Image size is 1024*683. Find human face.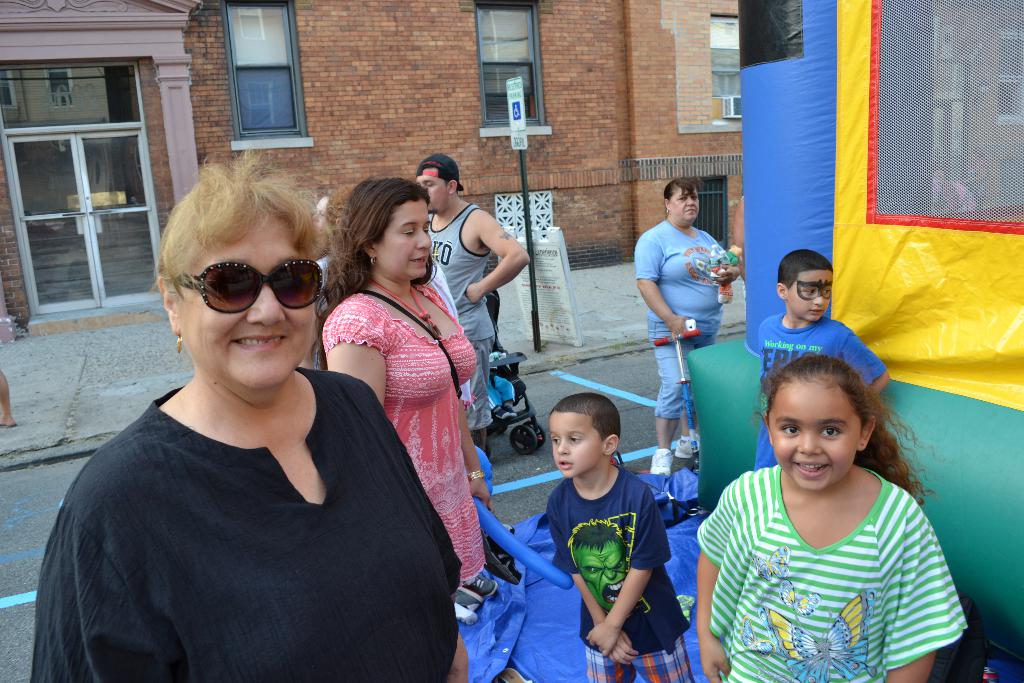
[left=412, top=175, right=451, bottom=214].
